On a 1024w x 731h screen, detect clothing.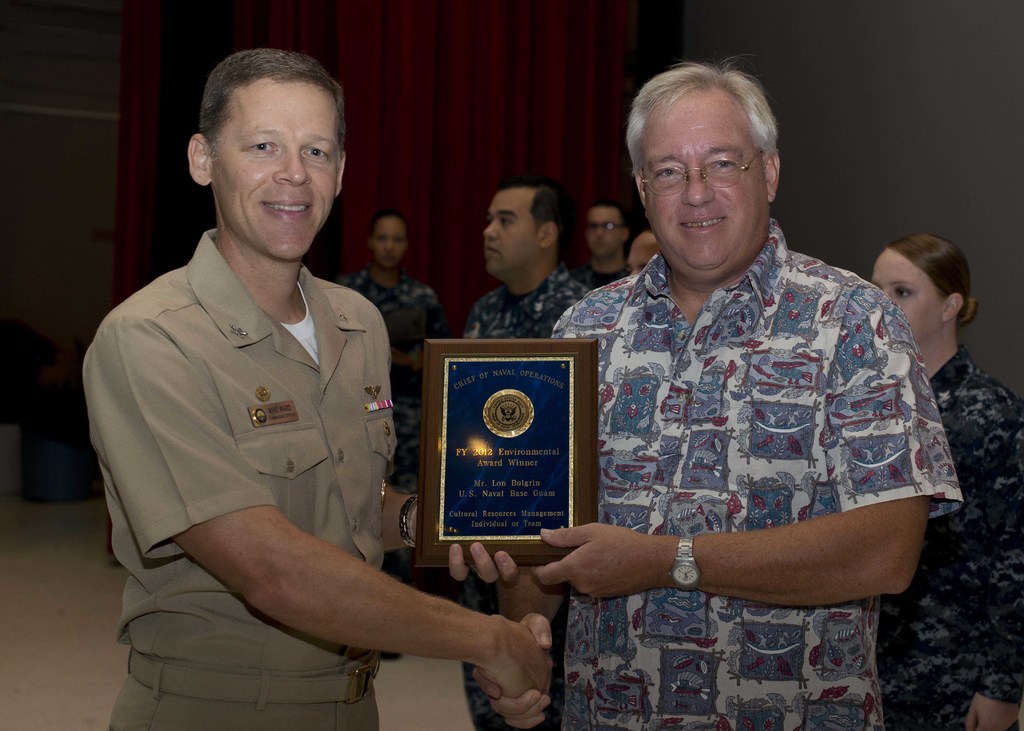
crop(547, 173, 950, 659).
